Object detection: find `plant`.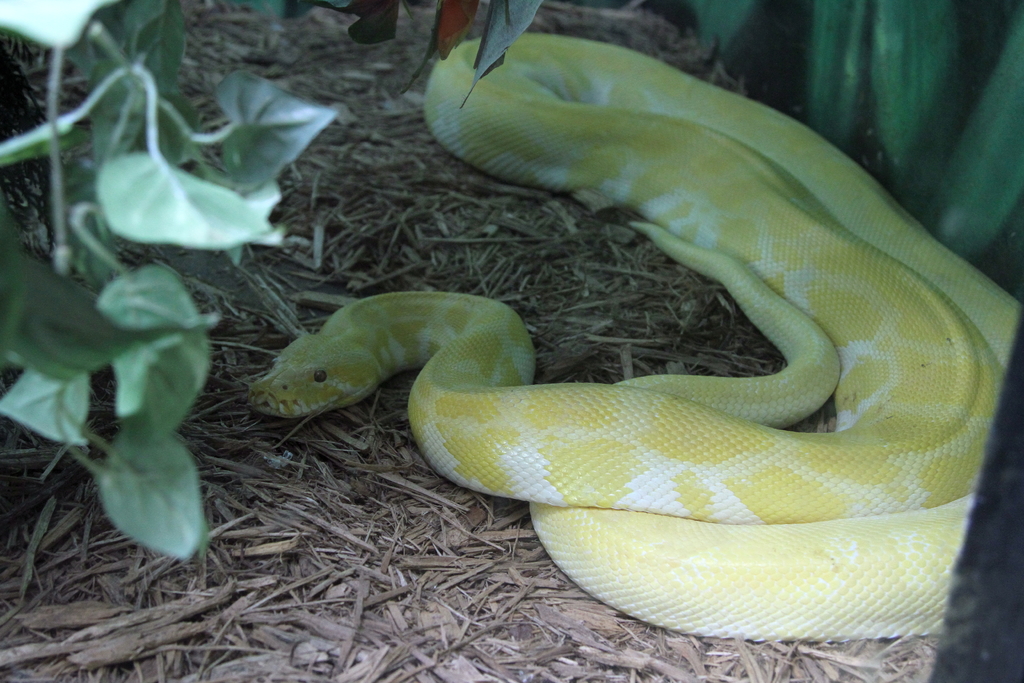
left=0, top=0, right=357, bottom=542.
